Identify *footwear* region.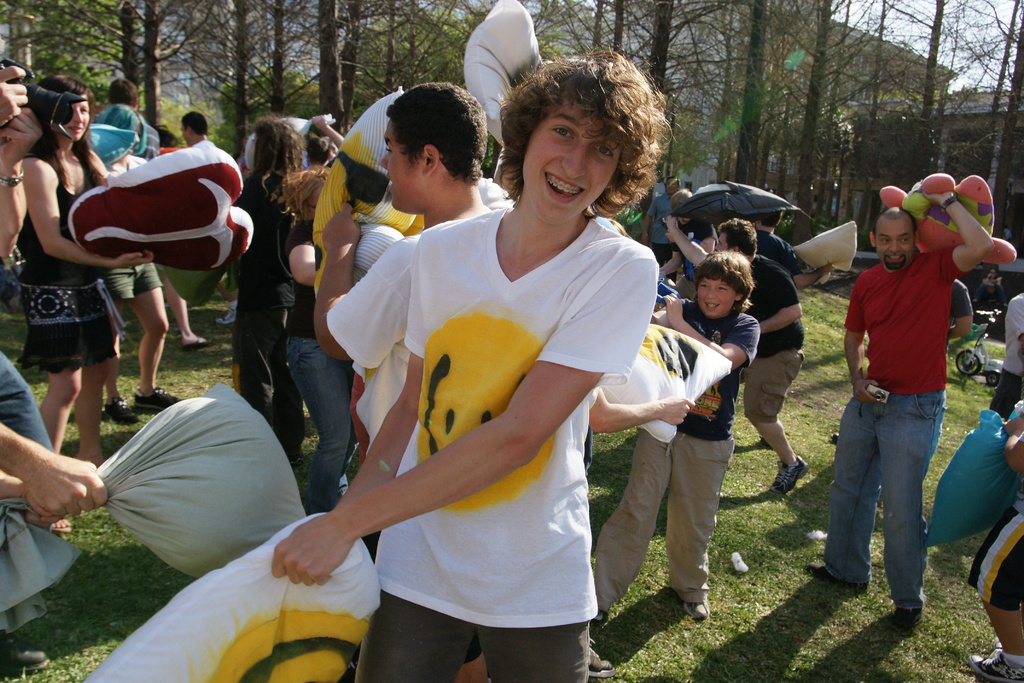
Region: left=182, top=338, right=211, bottom=349.
